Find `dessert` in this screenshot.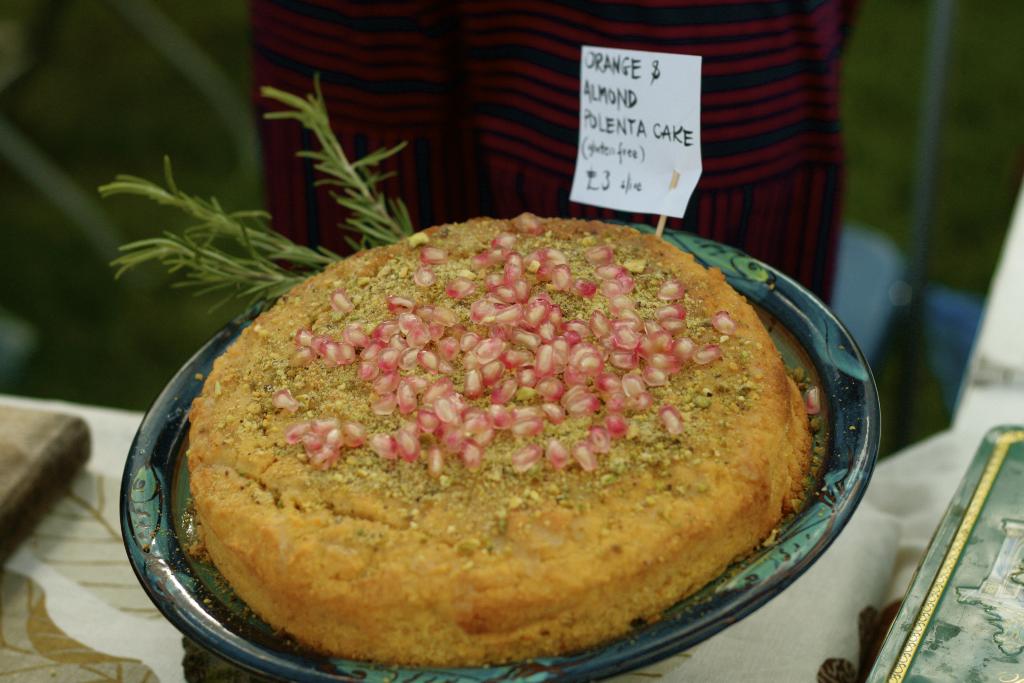
The bounding box for `dessert` is bbox=(154, 220, 823, 665).
